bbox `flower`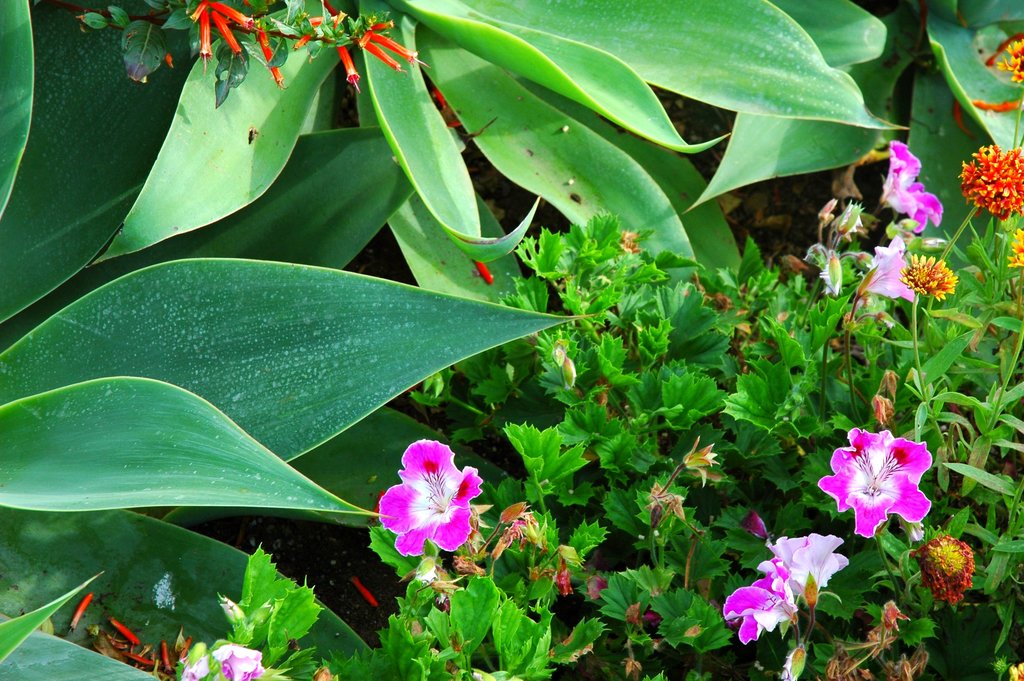
[757, 535, 845, 610]
